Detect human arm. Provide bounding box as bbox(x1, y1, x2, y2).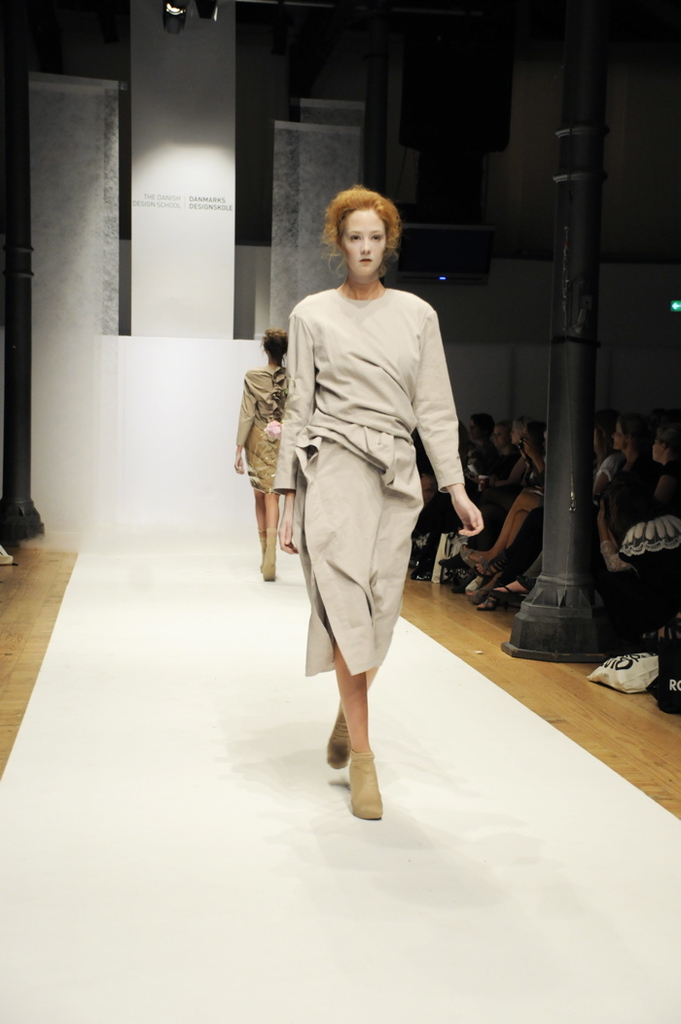
bbox(517, 434, 544, 469).
